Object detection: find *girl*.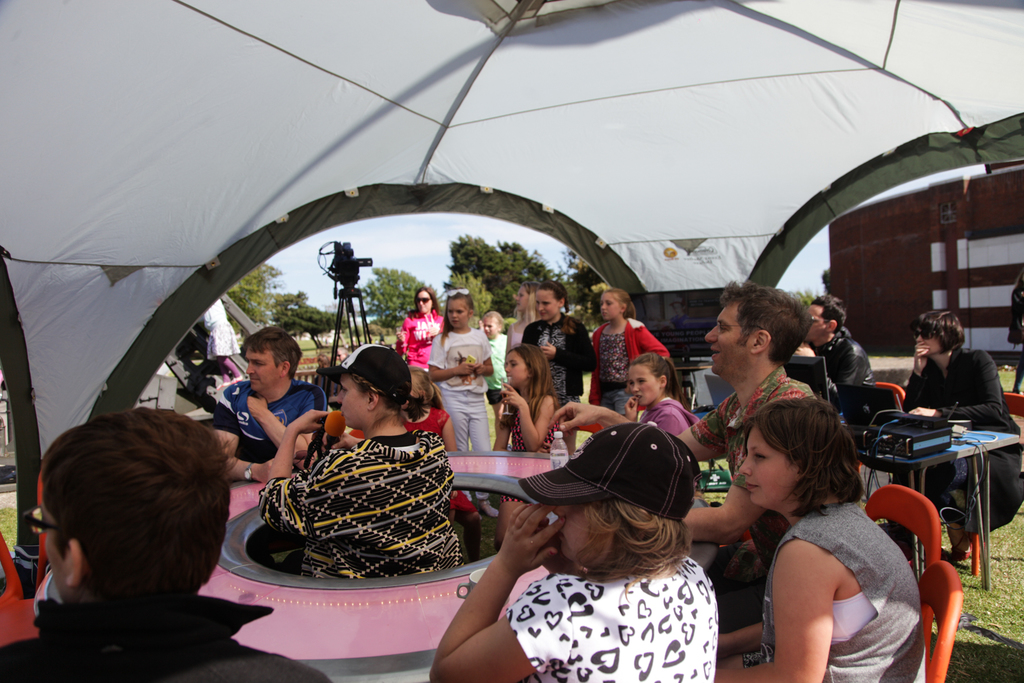
x1=433, y1=423, x2=724, y2=682.
